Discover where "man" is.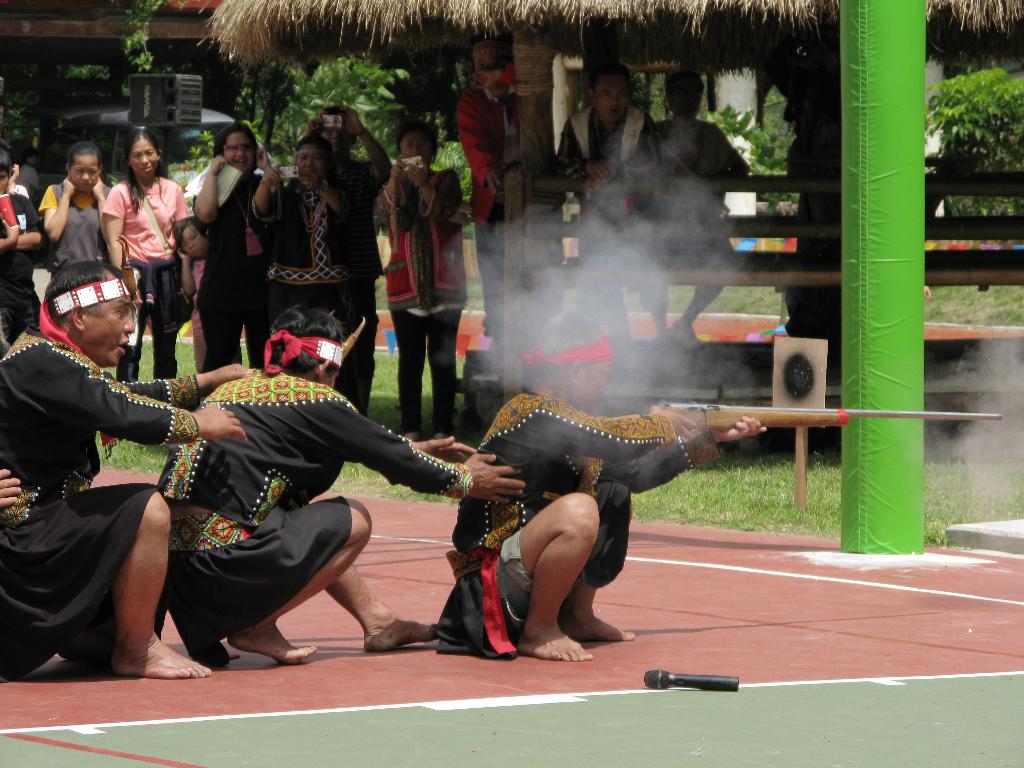
Discovered at {"x1": 0, "y1": 257, "x2": 268, "y2": 685}.
